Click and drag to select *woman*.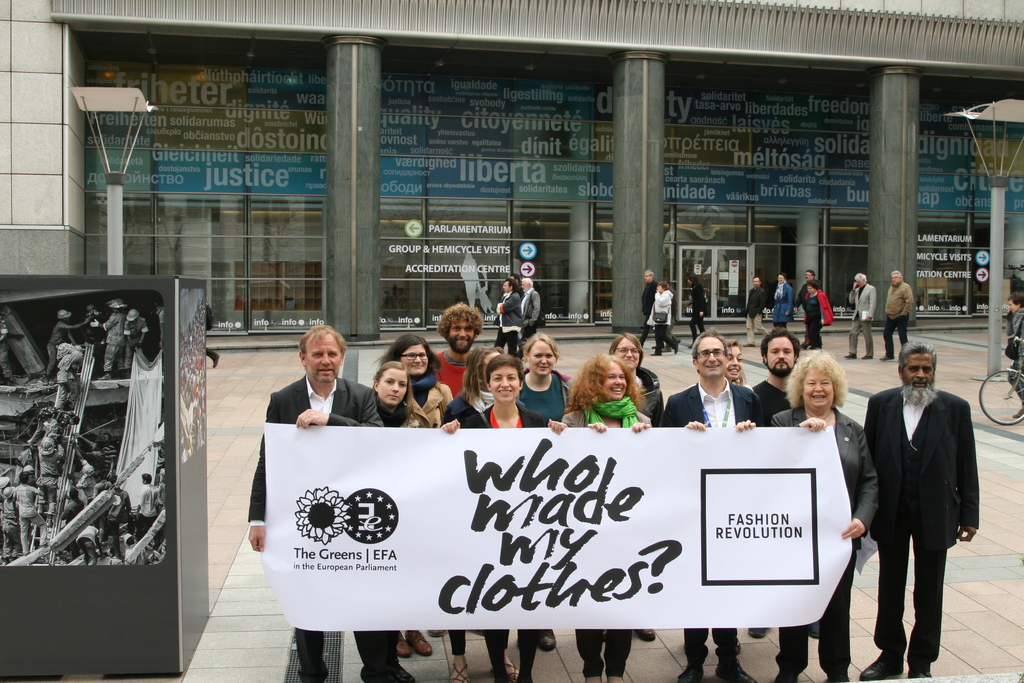
Selection: box(801, 282, 830, 353).
